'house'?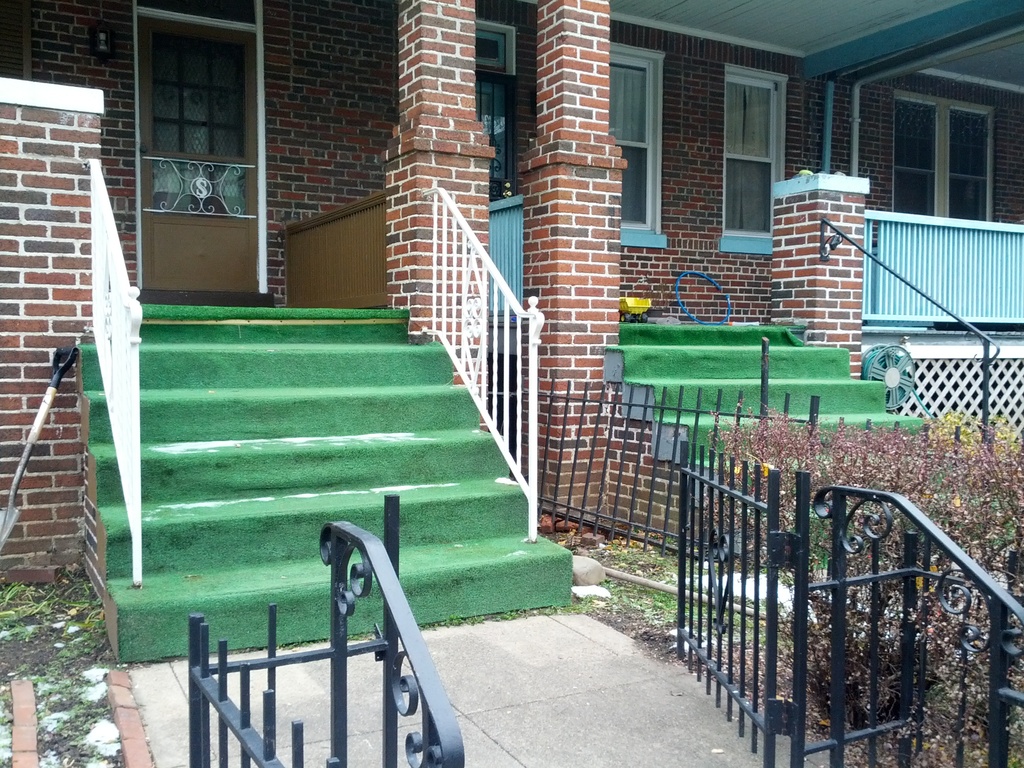
0:0:1023:767
